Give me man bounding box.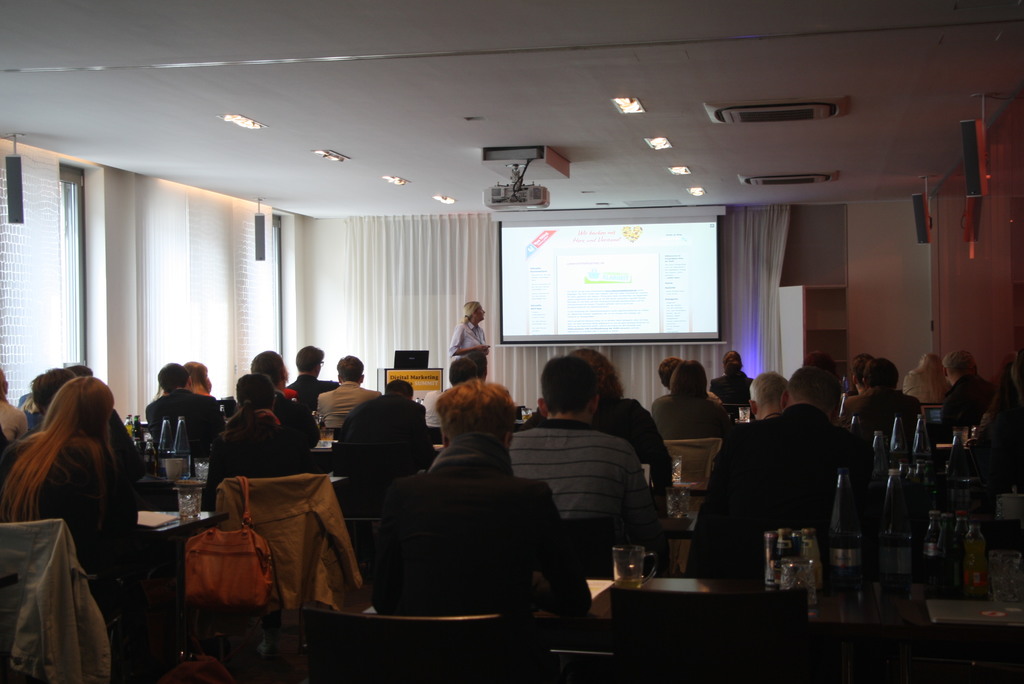
select_region(452, 298, 490, 373).
